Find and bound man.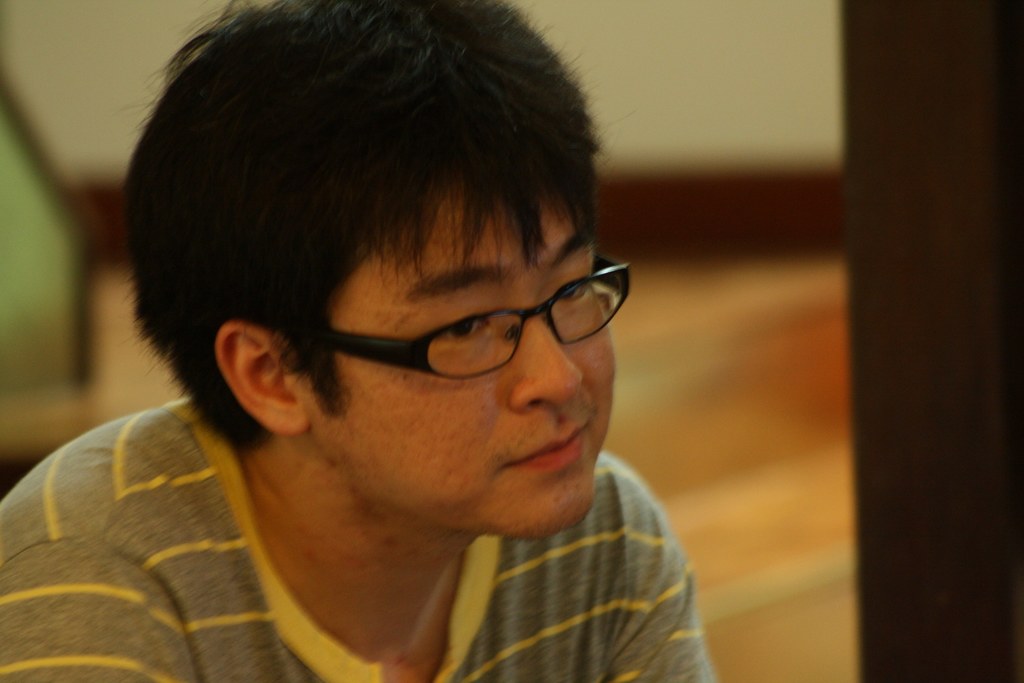
Bound: select_region(0, 11, 777, 678).
